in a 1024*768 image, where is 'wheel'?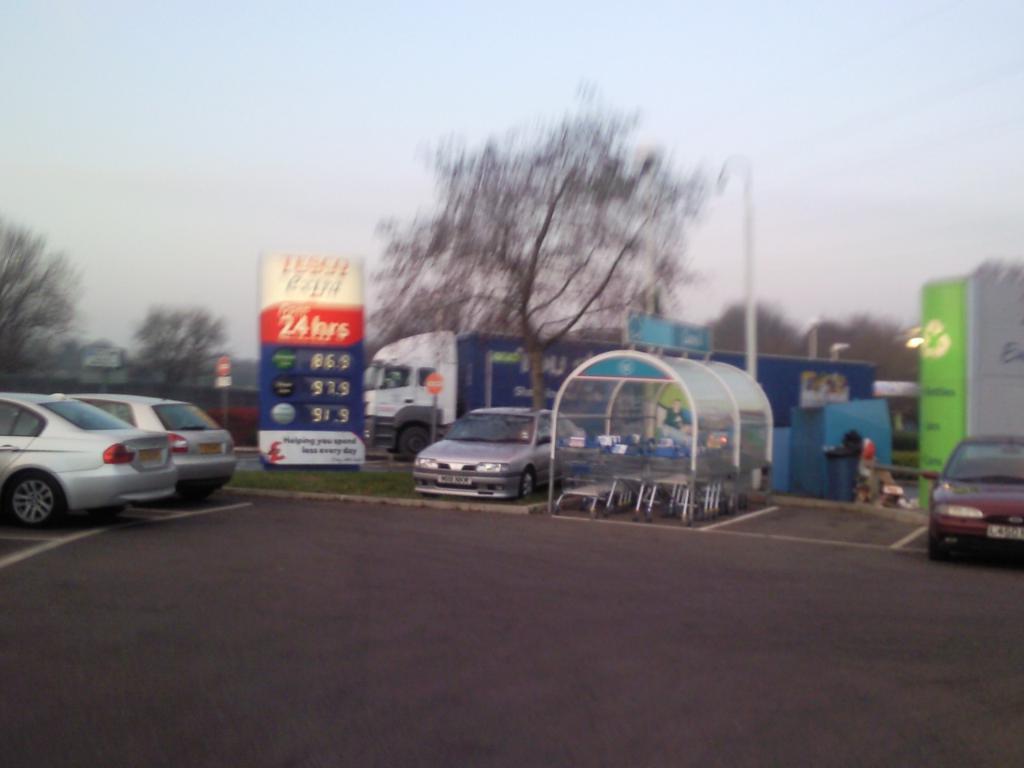
crop(925, 524, 948, 558).
